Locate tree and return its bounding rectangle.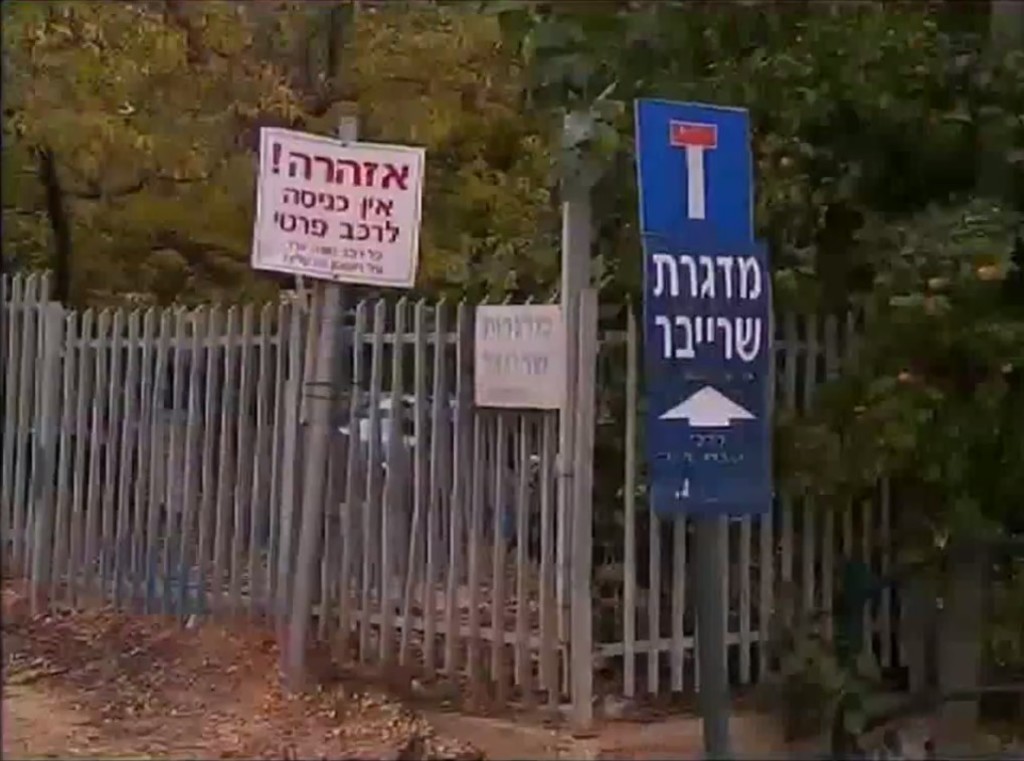
187, 0, 511, 174.
